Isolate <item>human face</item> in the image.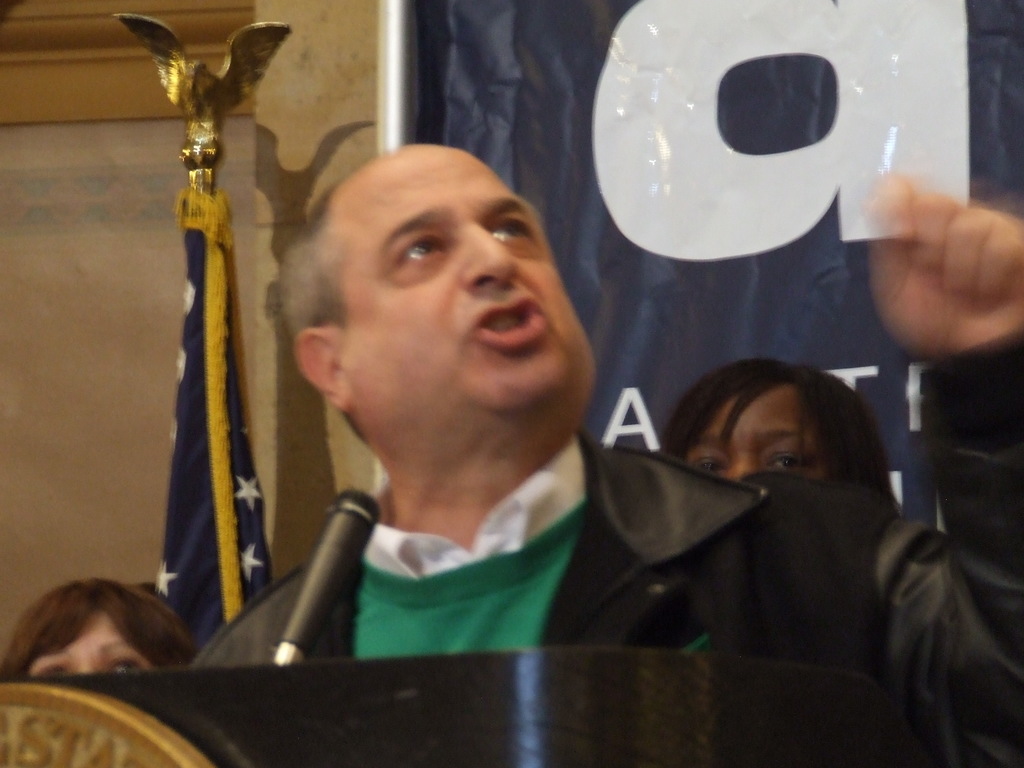
Isolated region: region(29, 609, 154, 674).
